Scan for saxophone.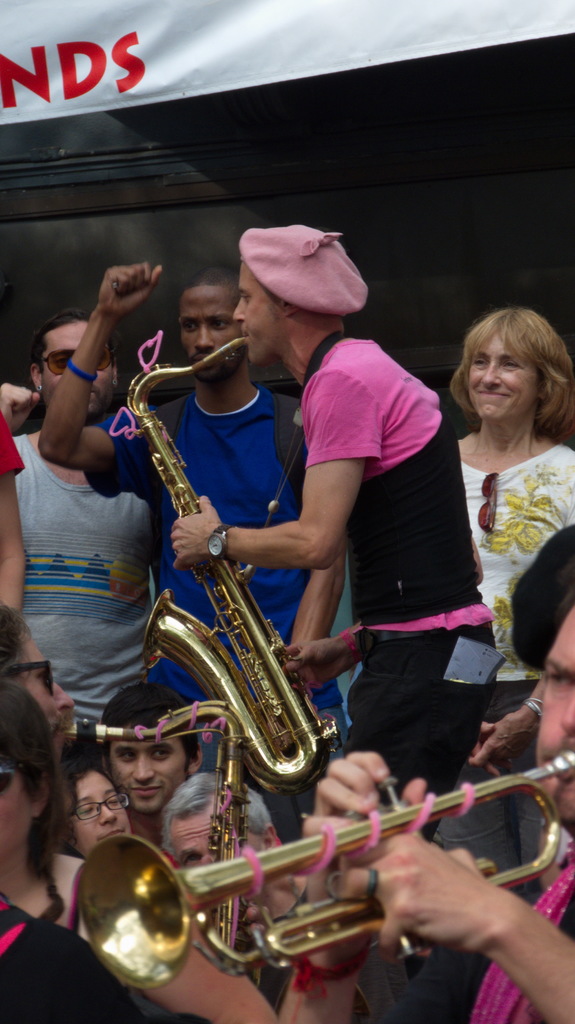
Scan result: (x1=136, y1=328, x2=345, y2=798).
